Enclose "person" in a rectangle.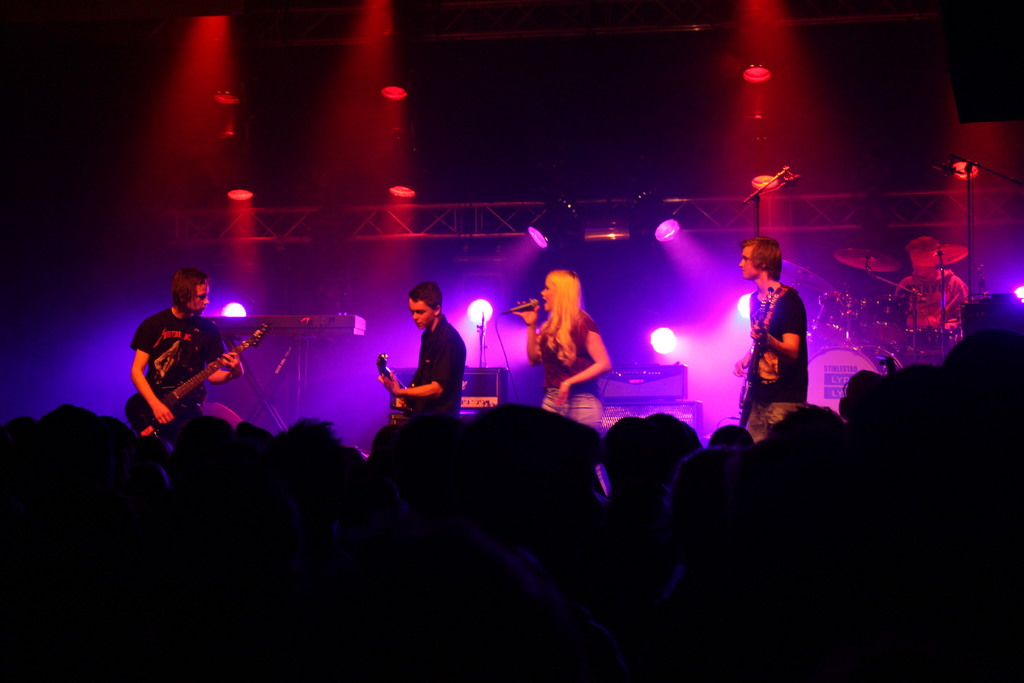
locate(893, 234, 967, 330).
